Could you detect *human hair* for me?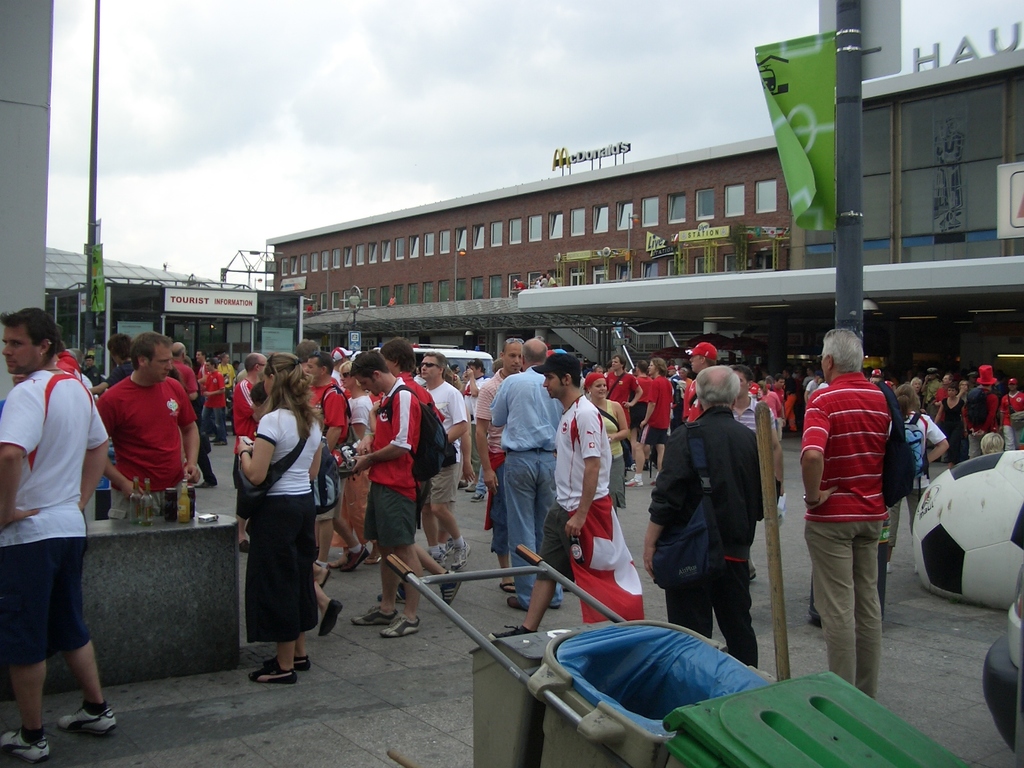
Detection result: (636, 360, 648, 372).
